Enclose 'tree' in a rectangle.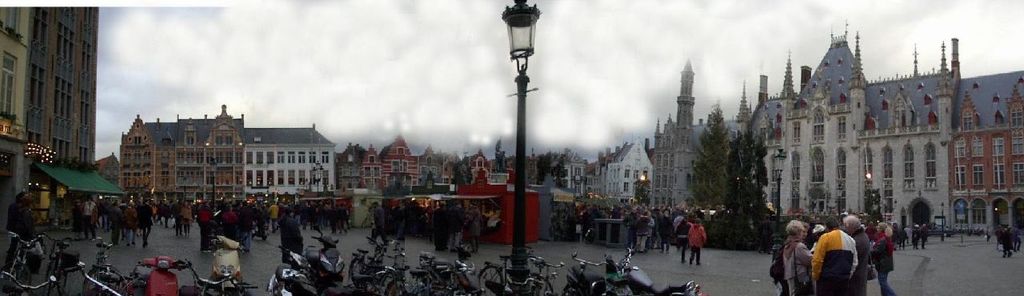
(x1=690, y1=96, x2=730, y2=232).
